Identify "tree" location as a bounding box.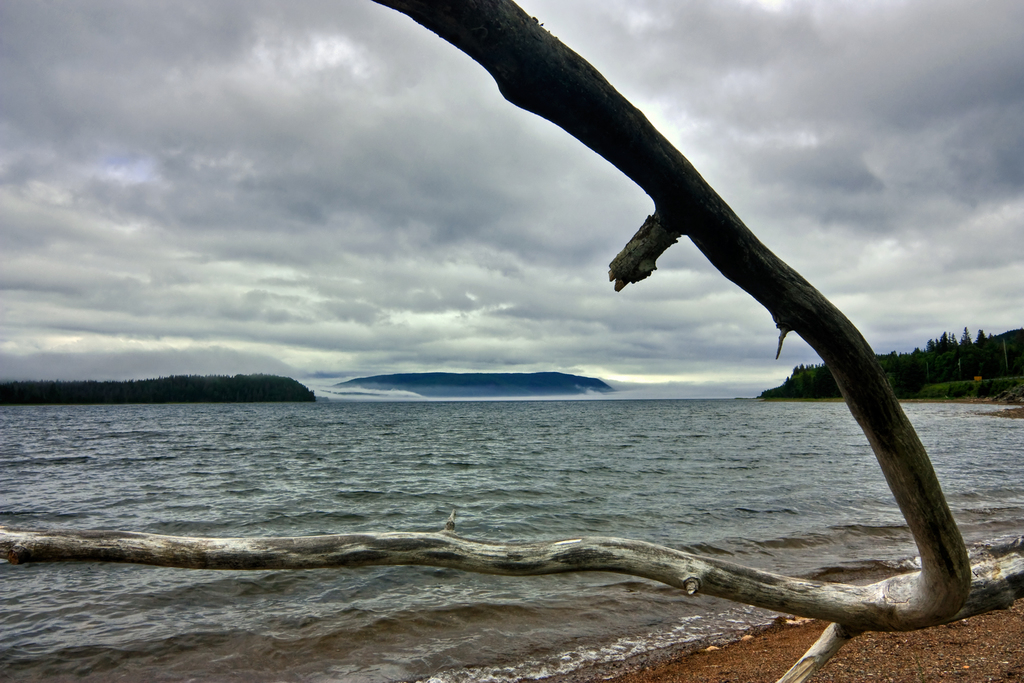
961, 325, 969, 379.
